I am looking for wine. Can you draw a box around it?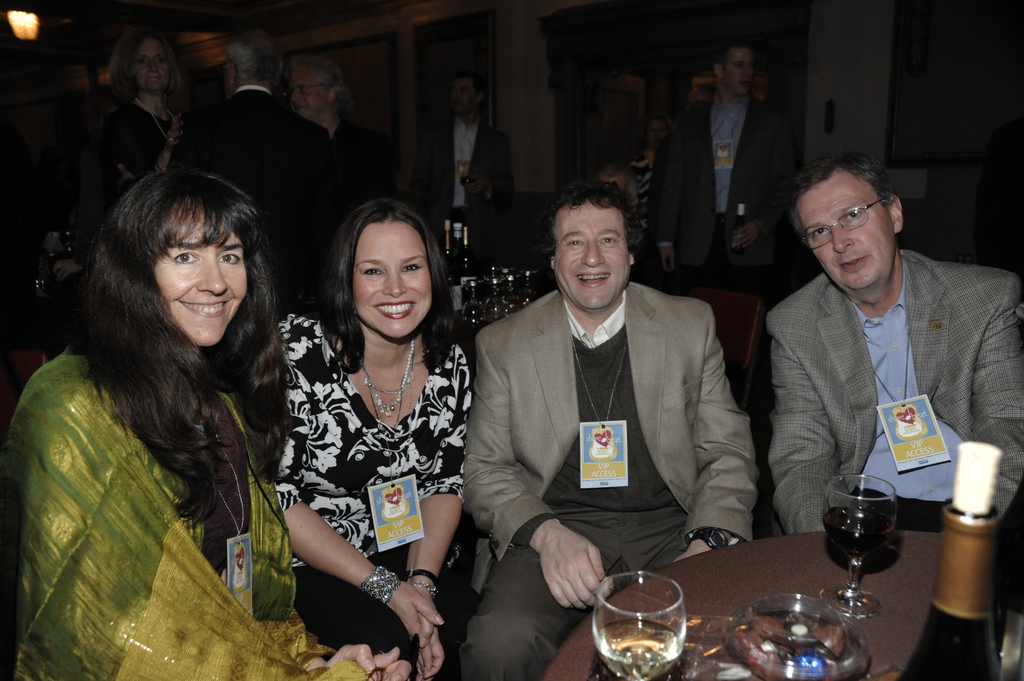
Sure, the bounding box is box=[602, 581, 698, 676].
